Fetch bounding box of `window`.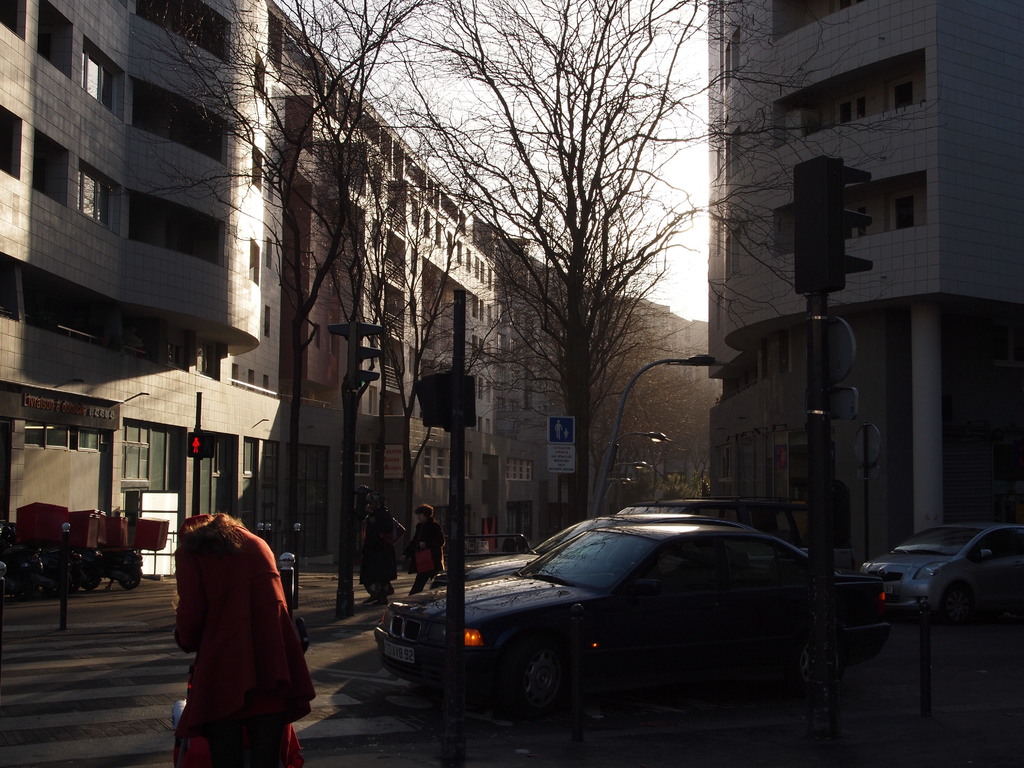
Bbox: <region>0, 0, 28, 41</region>.
